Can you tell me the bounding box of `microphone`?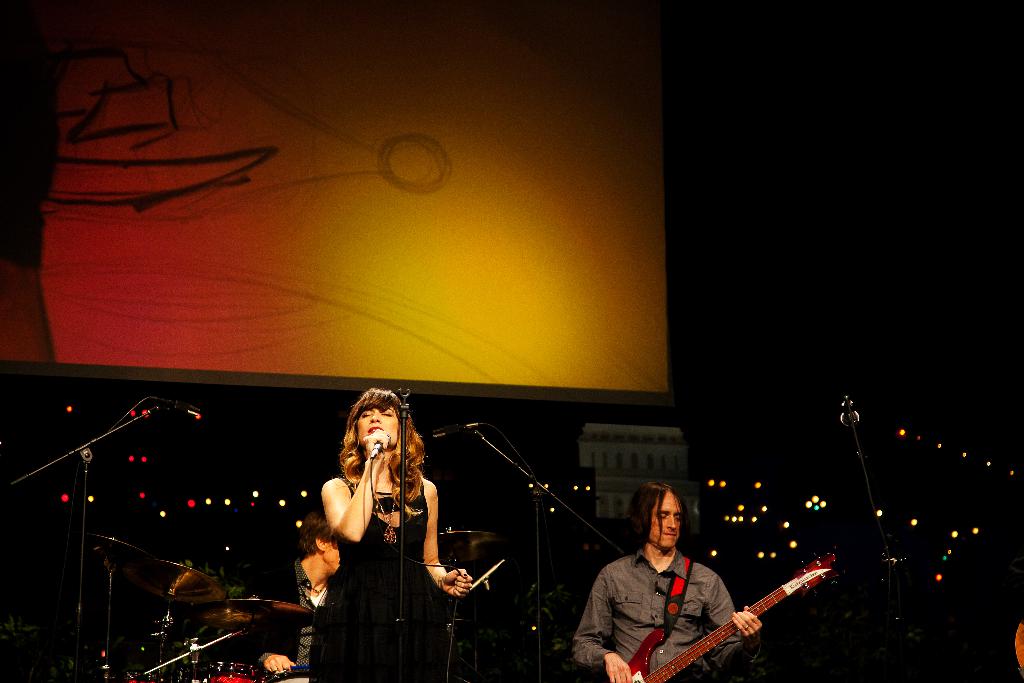
(838, 397, 860, 427).
